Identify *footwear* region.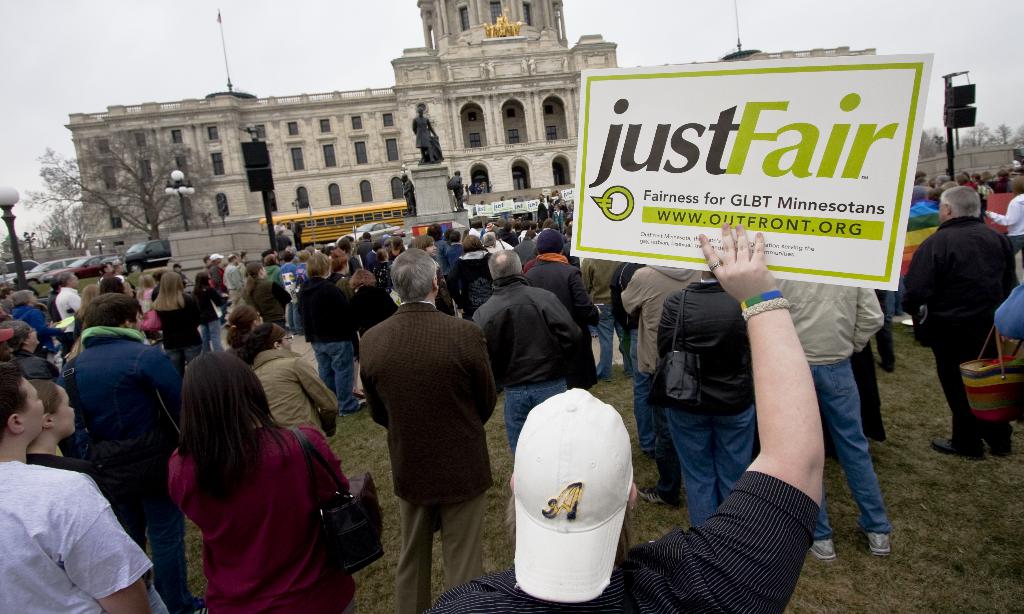
Region: [931, 436, 984, 455].
